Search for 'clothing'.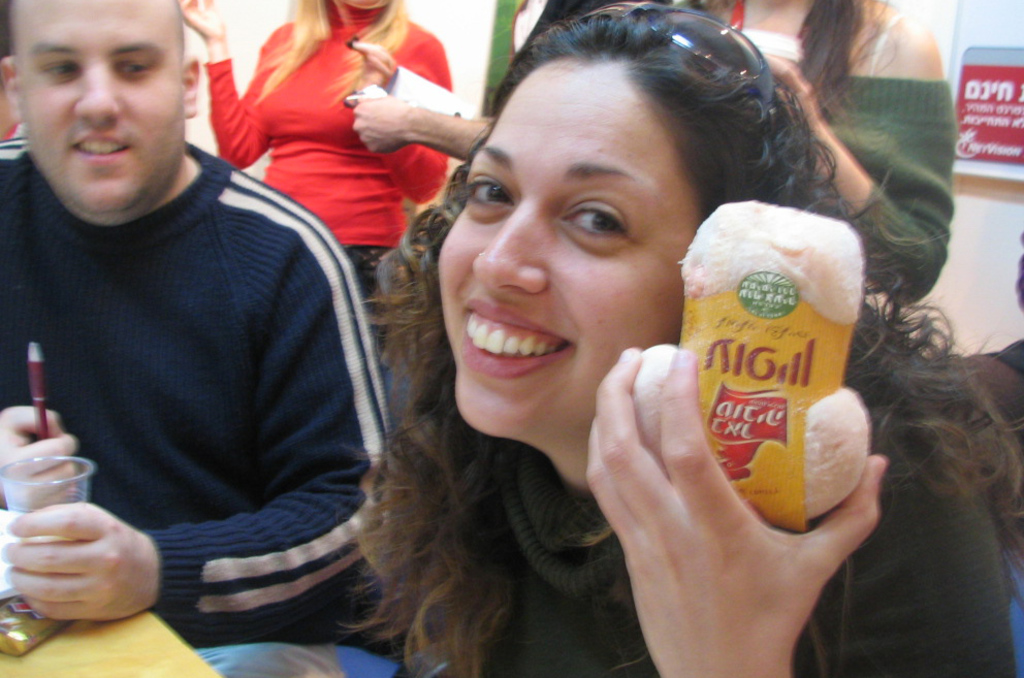
Found at 21 74 378 638.
